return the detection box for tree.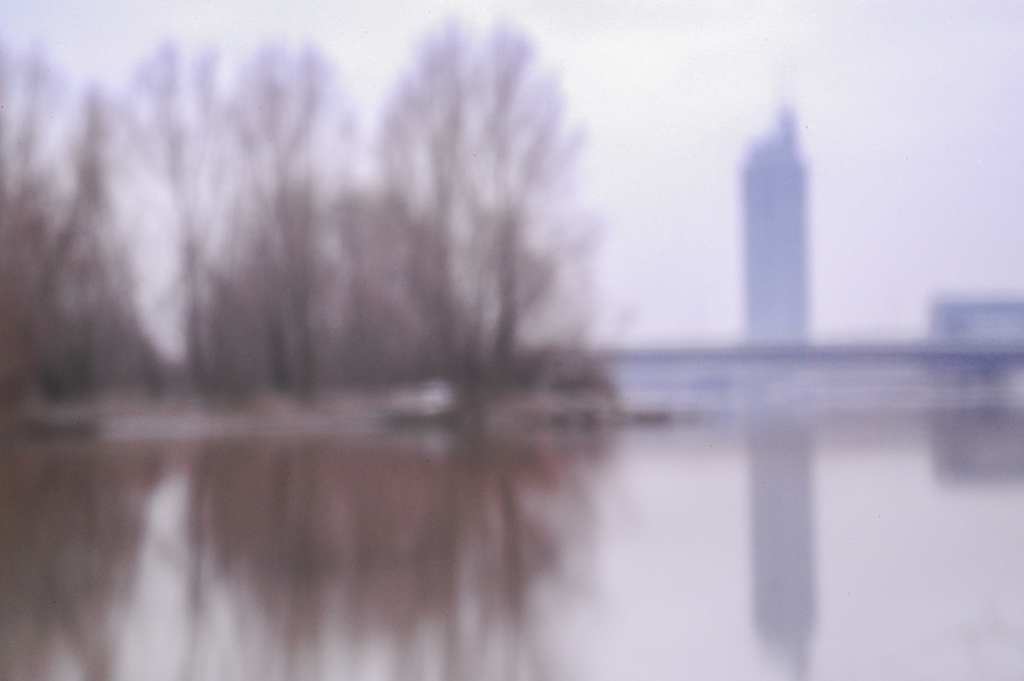
rect(0, 40, 161, 407).
